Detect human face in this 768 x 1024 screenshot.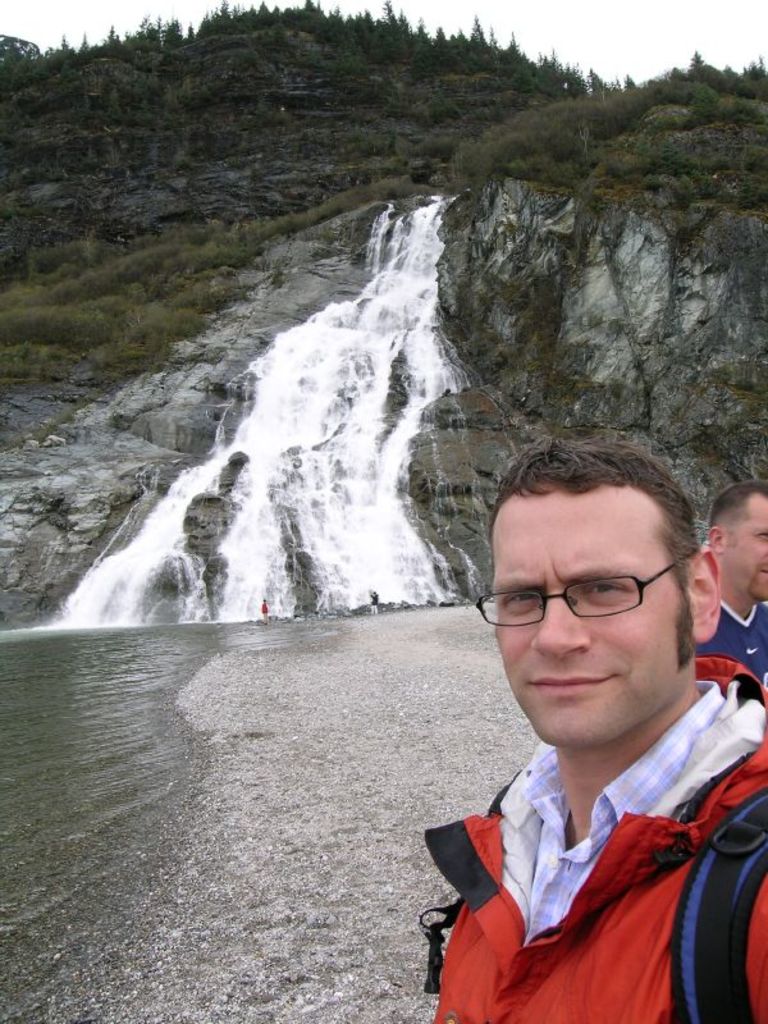
Detection: locate(490, 489, 696, 749).
